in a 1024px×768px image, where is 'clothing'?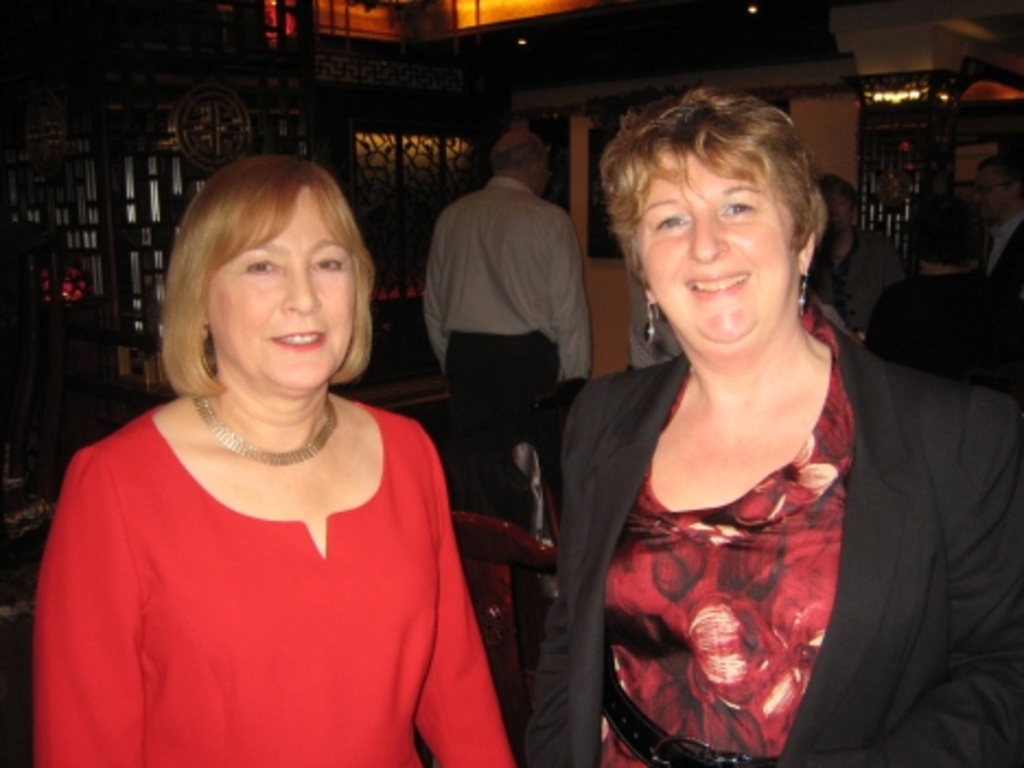
[37, 392, 490, 746].
